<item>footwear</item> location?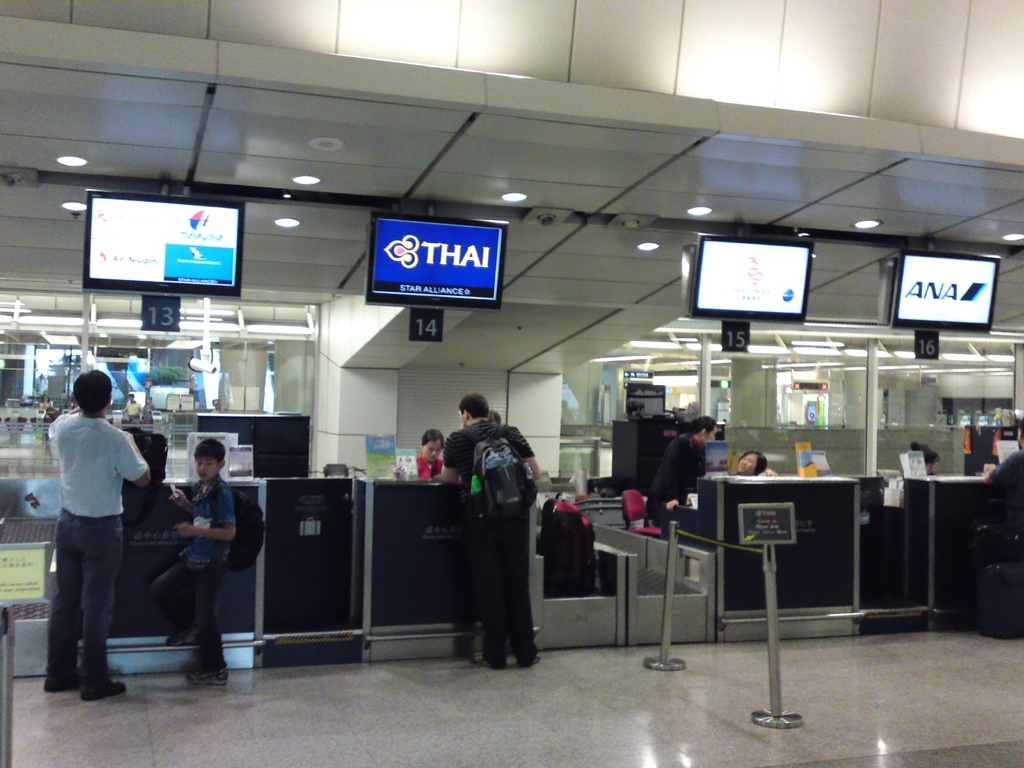
bbox(483, 659, 506, 671)
